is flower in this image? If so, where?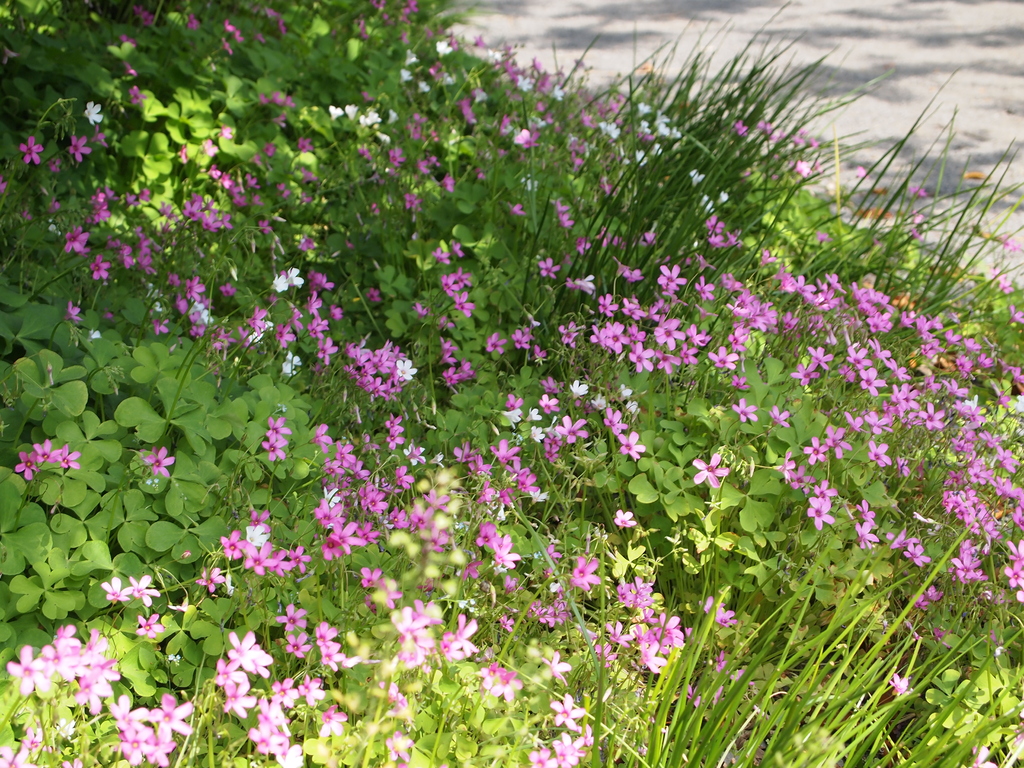
Yes, at 386:695:415:720.
